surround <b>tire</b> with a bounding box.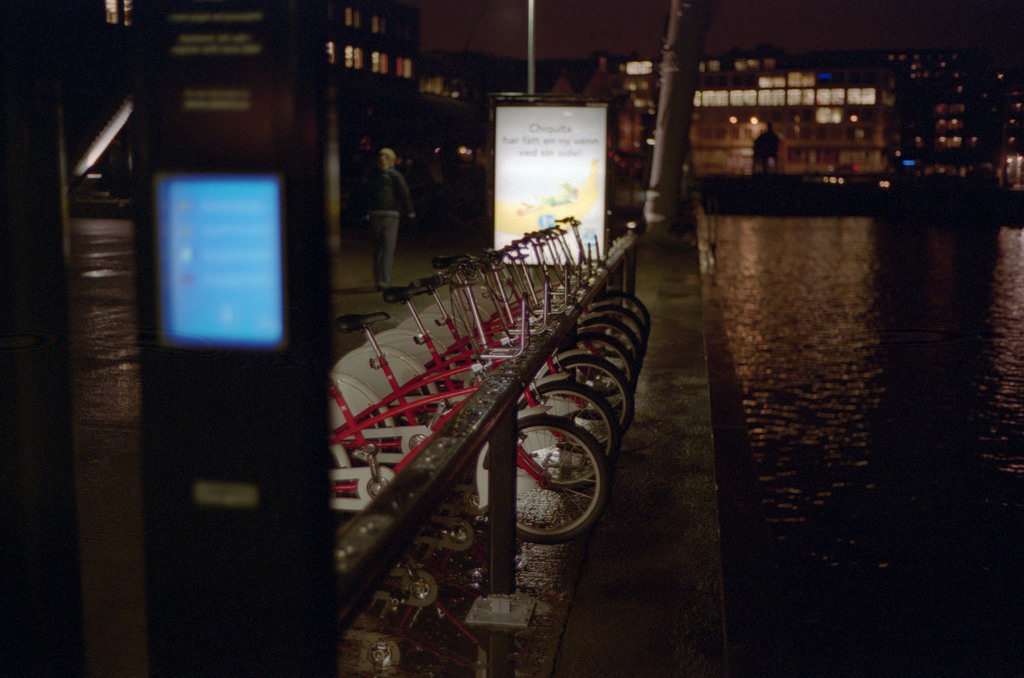
[511, 382, 627, 491].
